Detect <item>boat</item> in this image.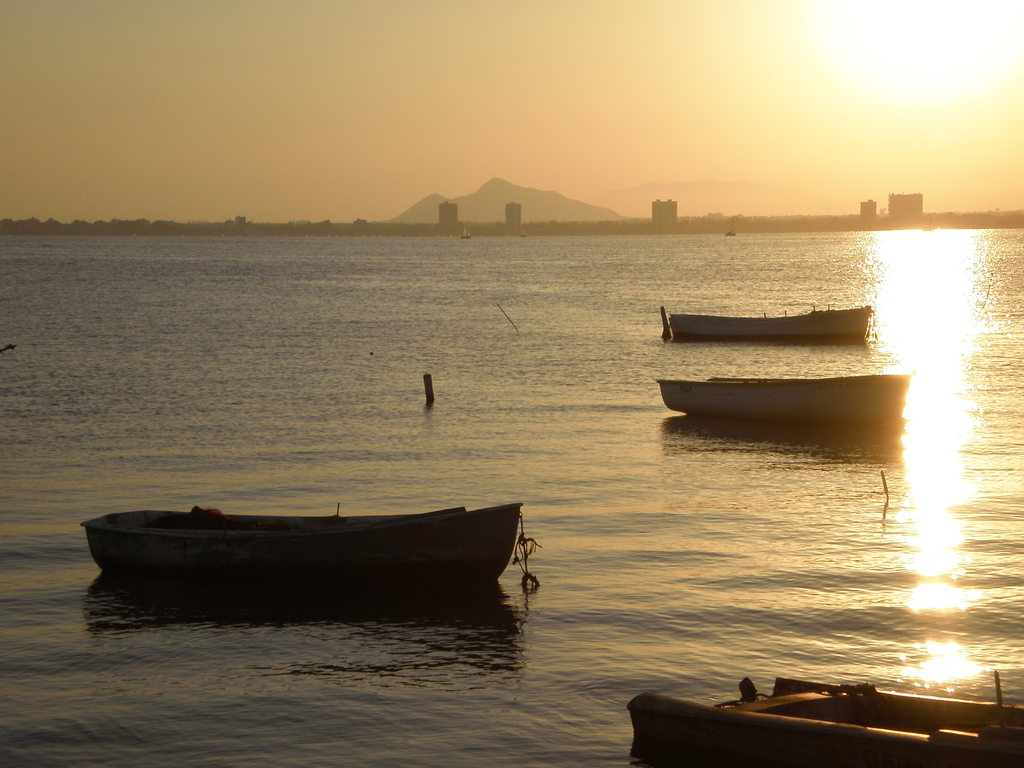
Detection: crop(624, 668, 1023, 767).
